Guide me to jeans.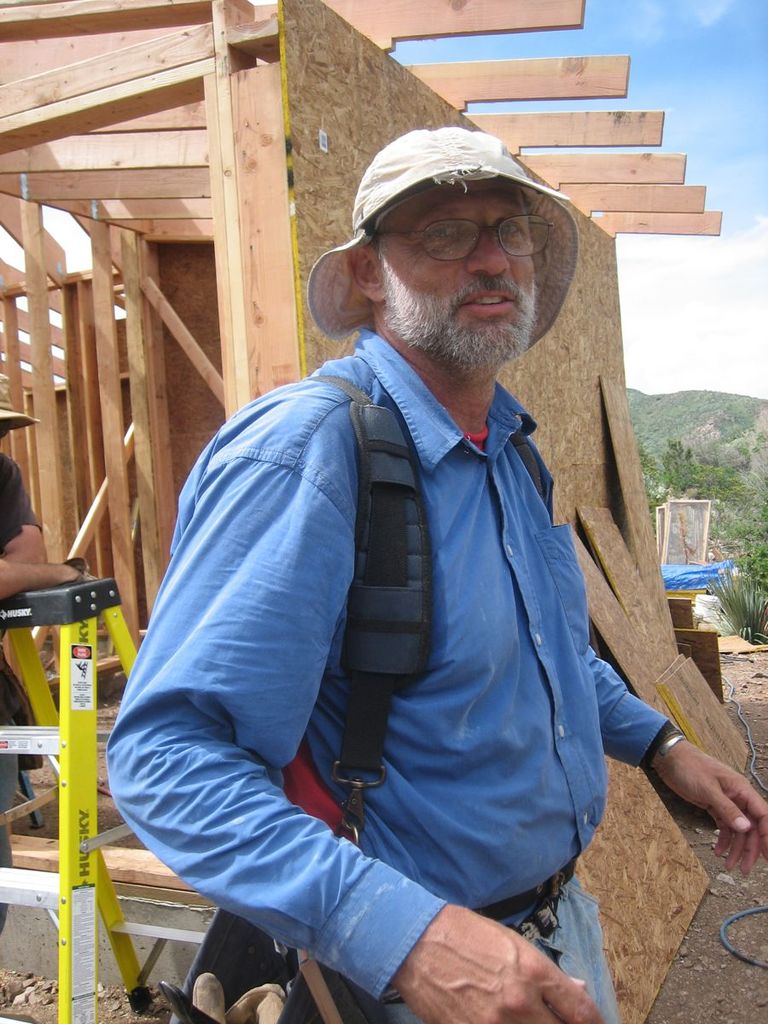
Guidance: 38:311:692:934.
